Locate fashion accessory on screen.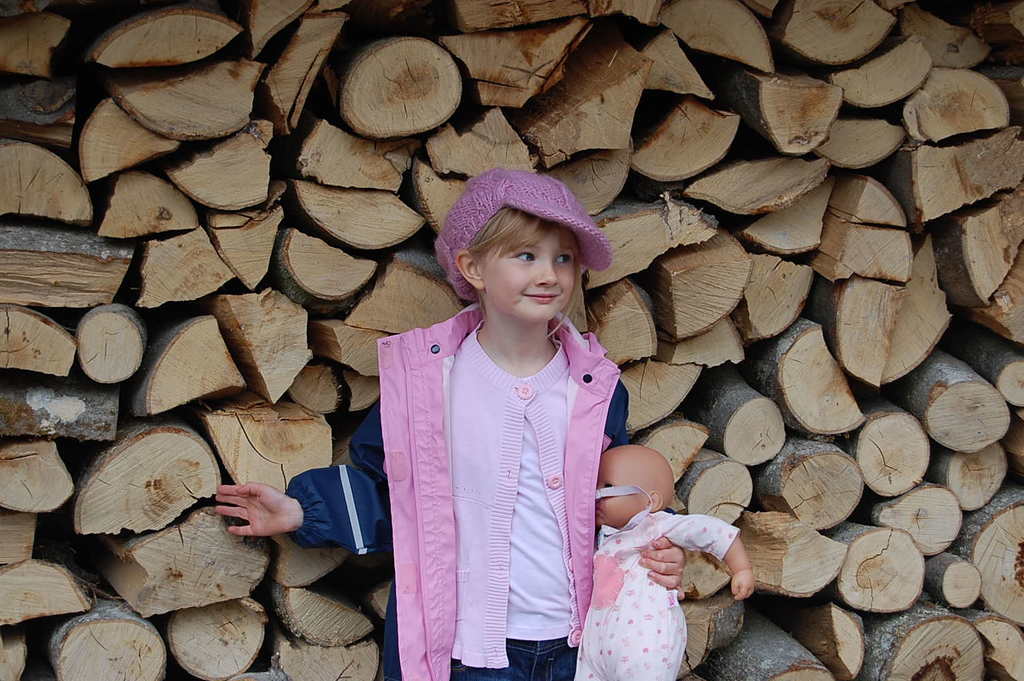
On screen at pyautogui.locateOnScreen(432, 168, 615, 304).
